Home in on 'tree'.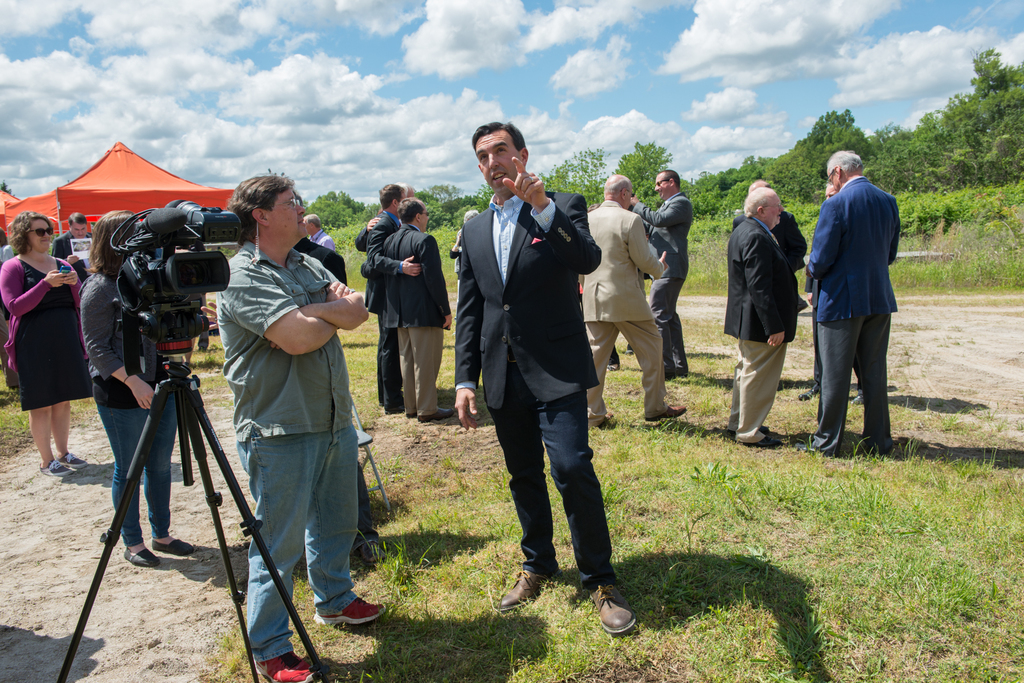
Homed in at 412/181/499/242.
